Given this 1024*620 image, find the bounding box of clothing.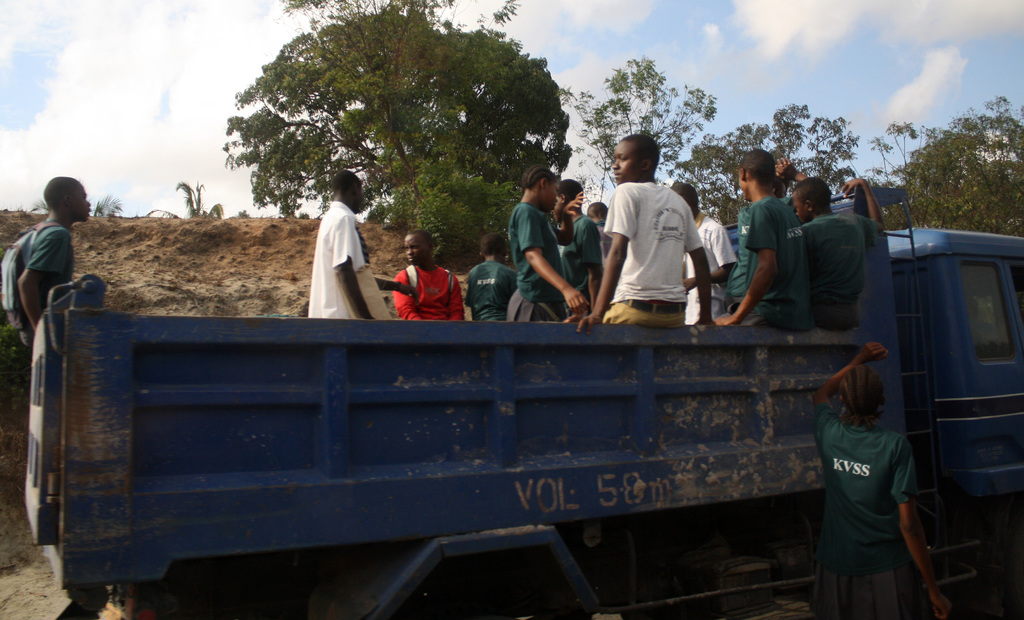
<bbox>605, 187, 710, 307</bbox>.
